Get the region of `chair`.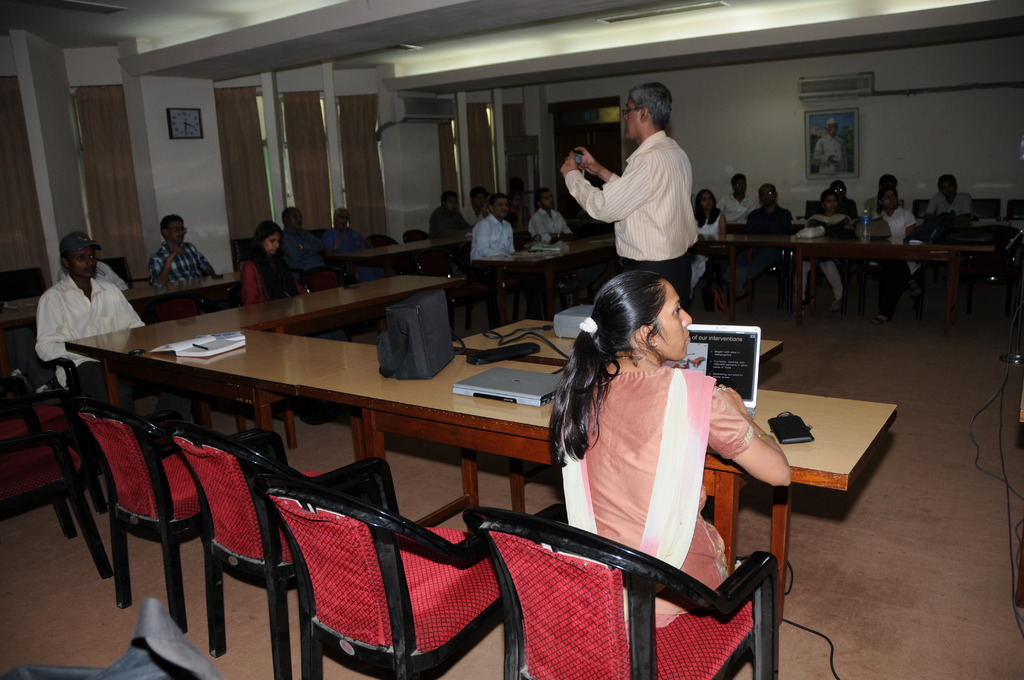
(left=149, top=299, right=236, bottom=426).
